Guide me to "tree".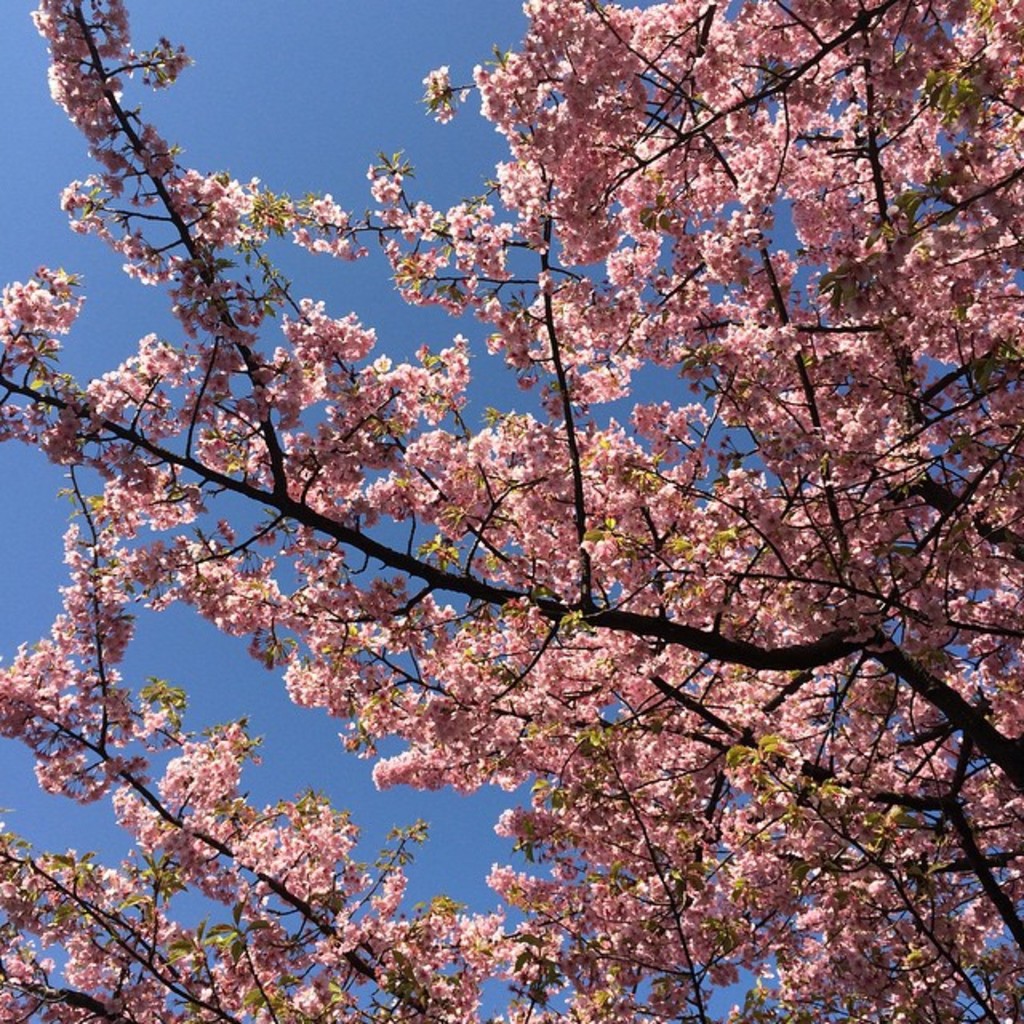
Guidance: bbox=[0, 0, 1022, 1022].
